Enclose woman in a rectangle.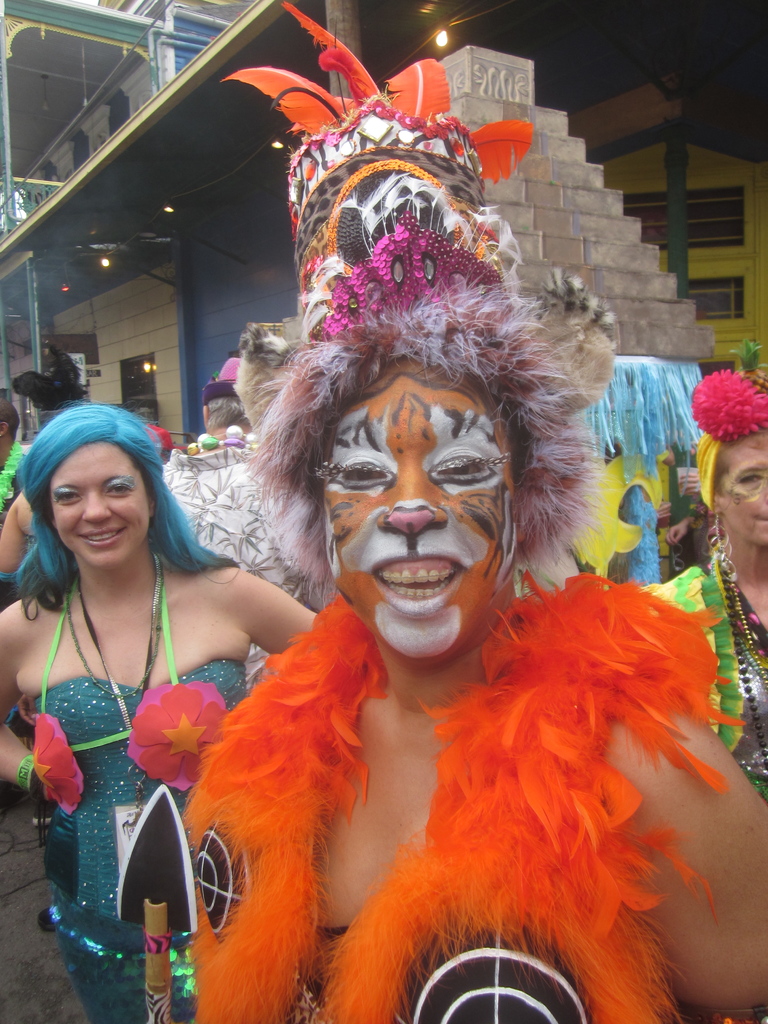
(left=0, top=390, right=315, bottom=1023).
